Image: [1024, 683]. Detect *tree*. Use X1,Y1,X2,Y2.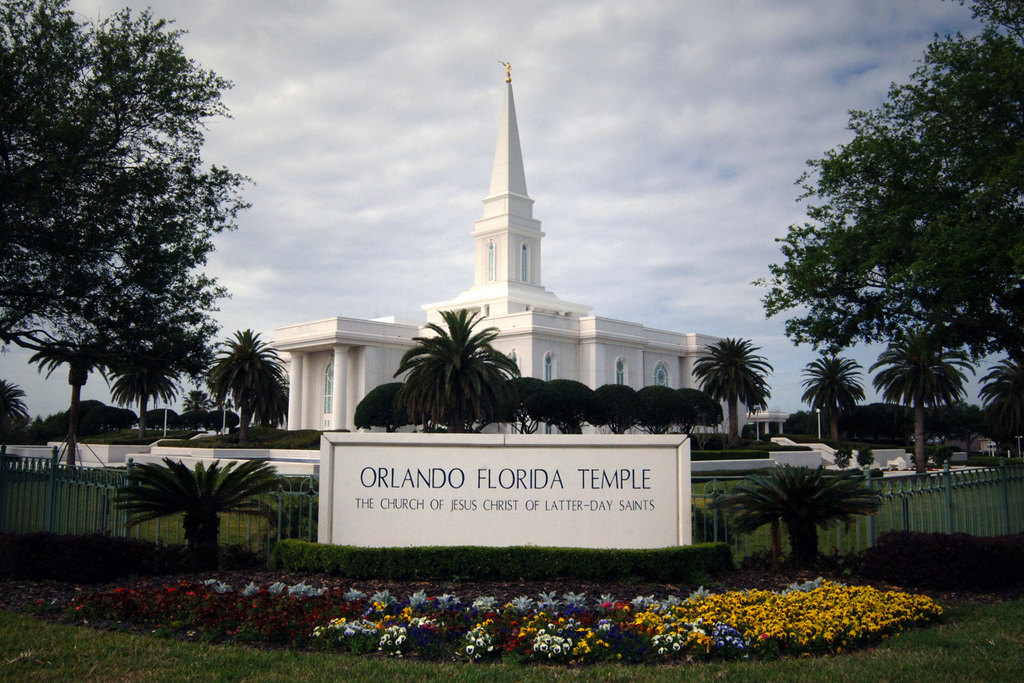
0,379,37,464.
